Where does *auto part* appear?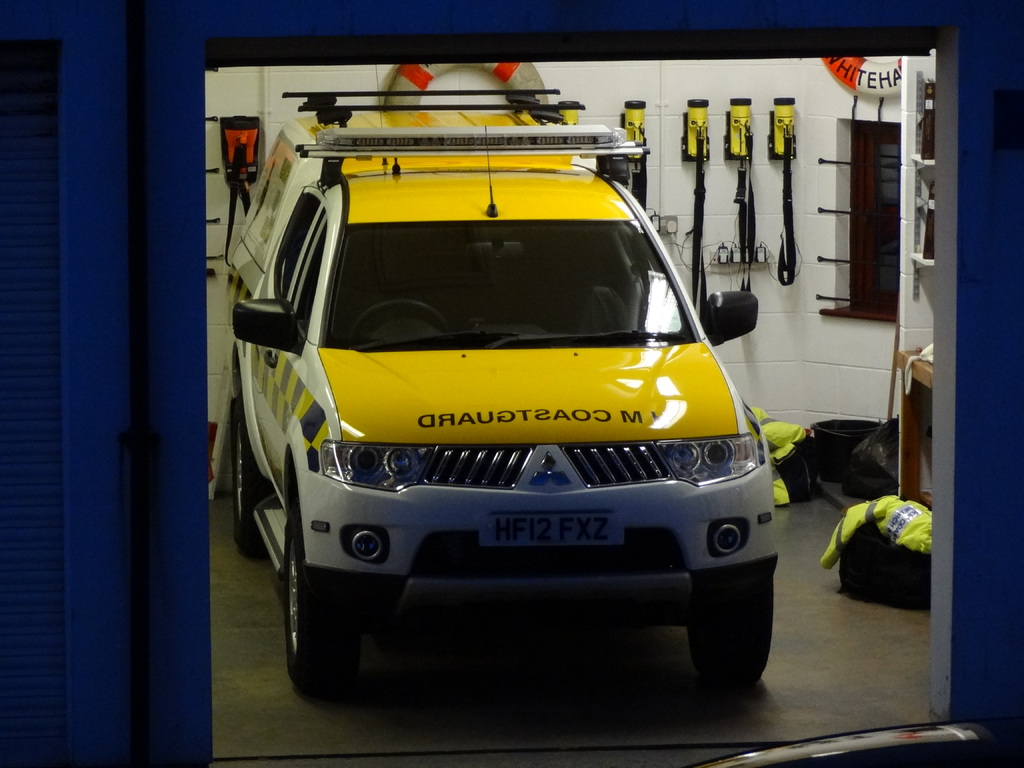
Appears at <bbox>352, 527, 378, 559</bbox>.
